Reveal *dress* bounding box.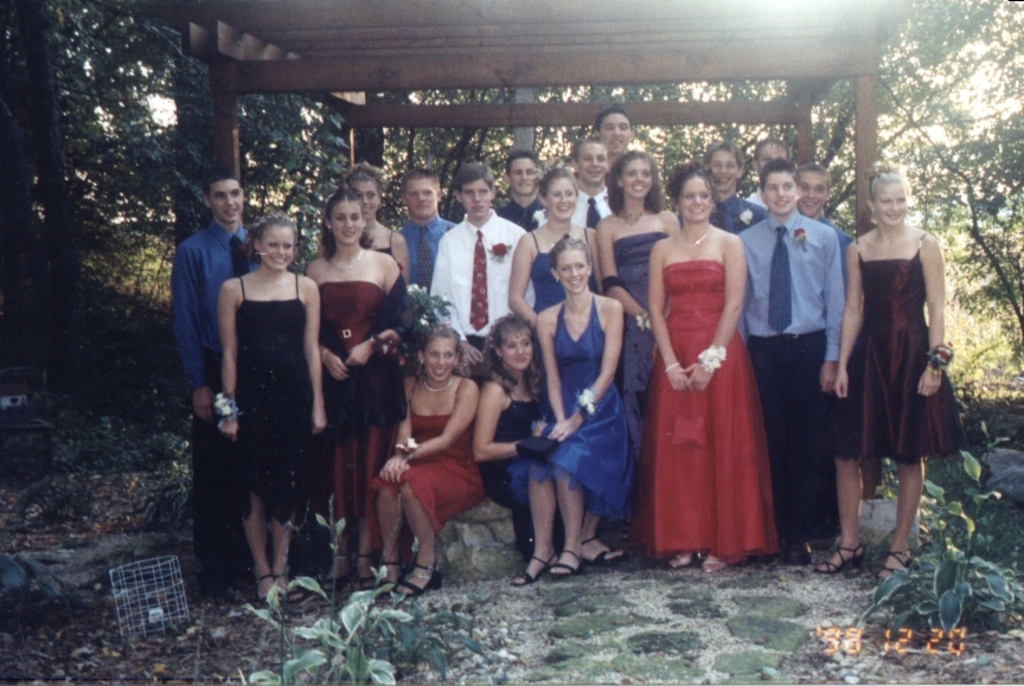
Revealed: [left=370, top=372, right=484, bottom=537].
